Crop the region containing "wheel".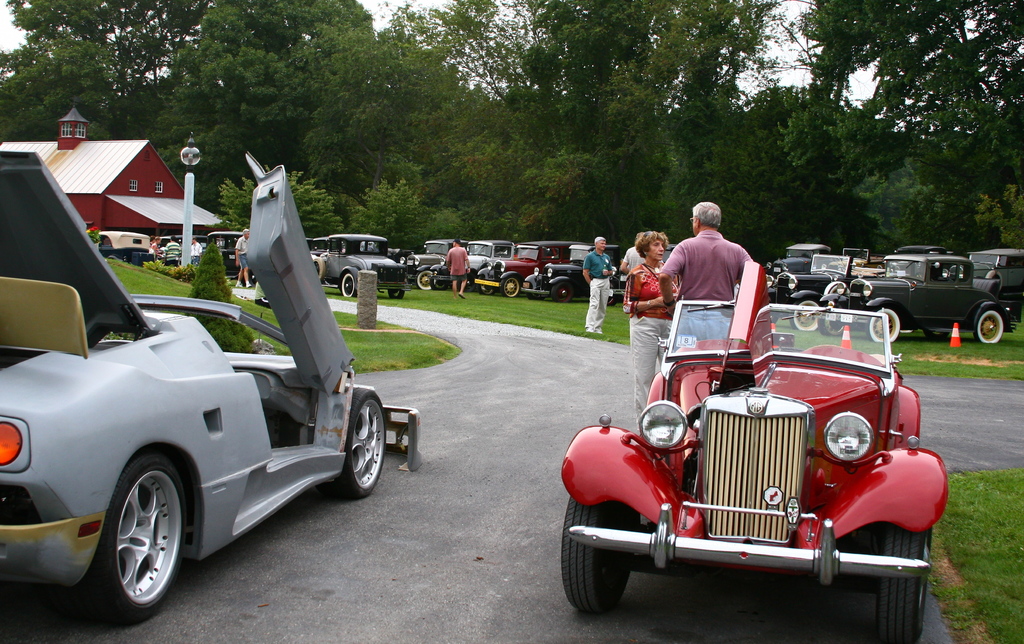
Crop region: BBox(467, 272, 476, 292).
